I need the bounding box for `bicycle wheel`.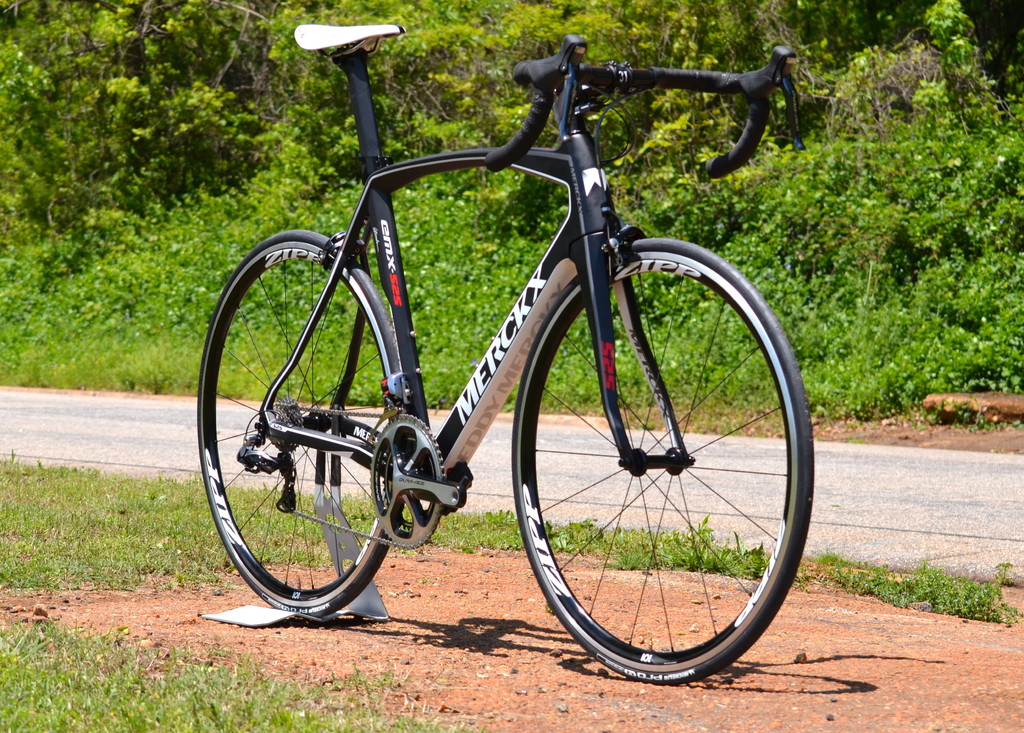
Here it is: left=495, top=270, right=817, bottom=709.
